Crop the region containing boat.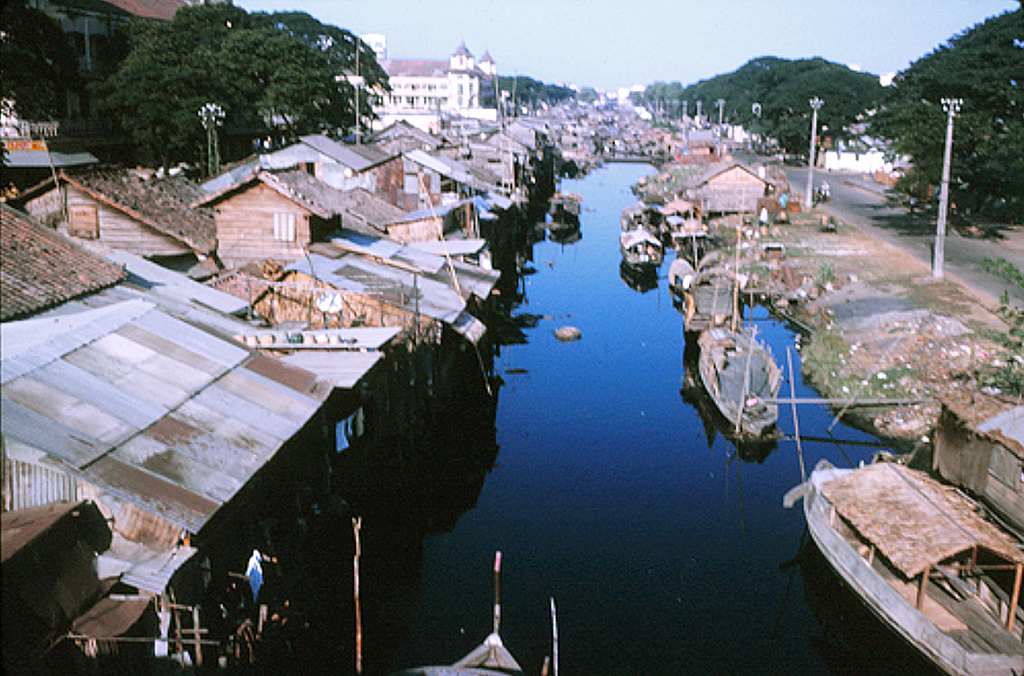
Crop region: 786,430,1023,654.
